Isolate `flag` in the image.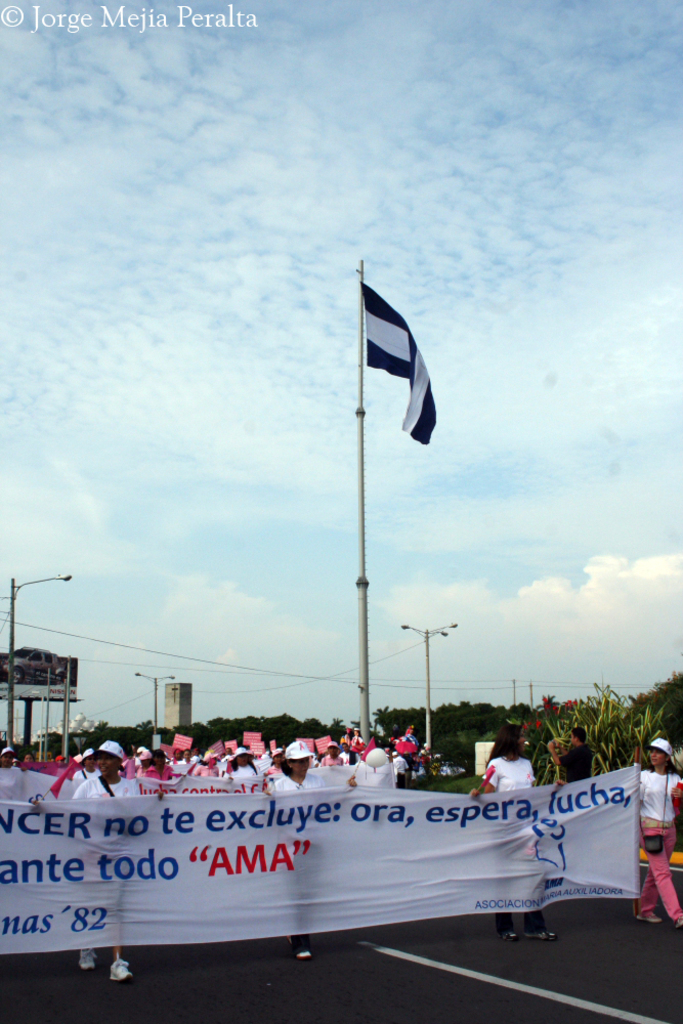
Isolated region: [left=340, top=735, right=348, bottom=744].
